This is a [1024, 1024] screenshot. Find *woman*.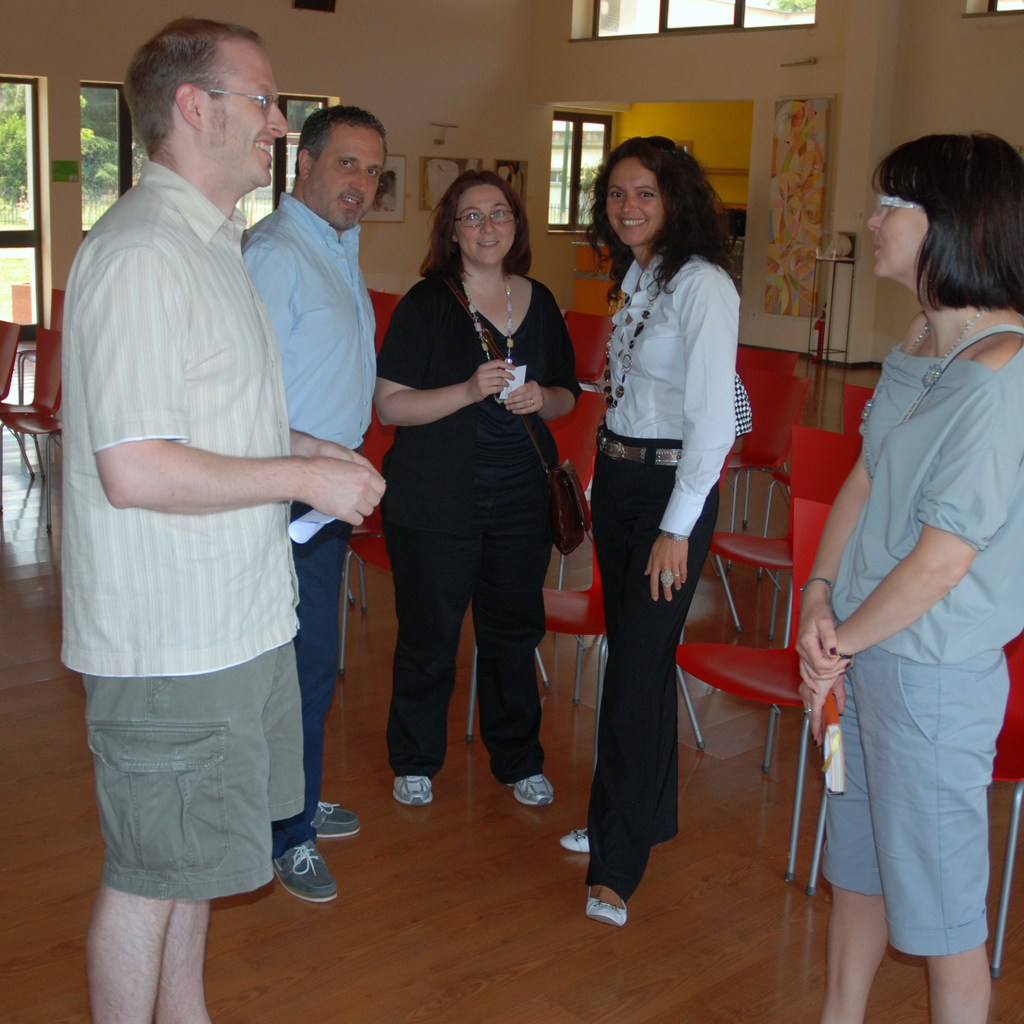
Bounding box: bbox(368, 163, 592, 812).
